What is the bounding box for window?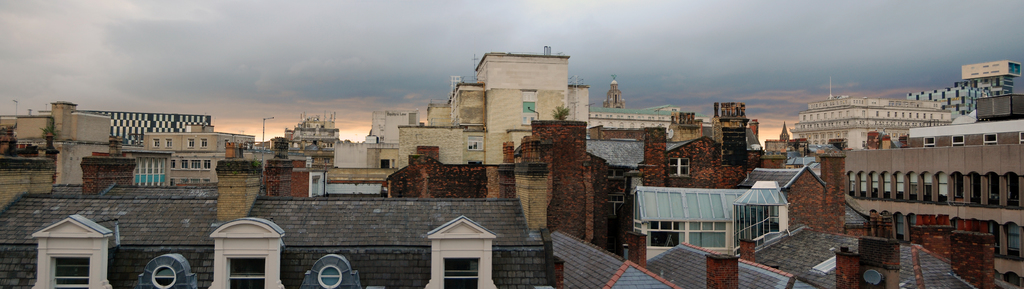
317/265/344/288.
